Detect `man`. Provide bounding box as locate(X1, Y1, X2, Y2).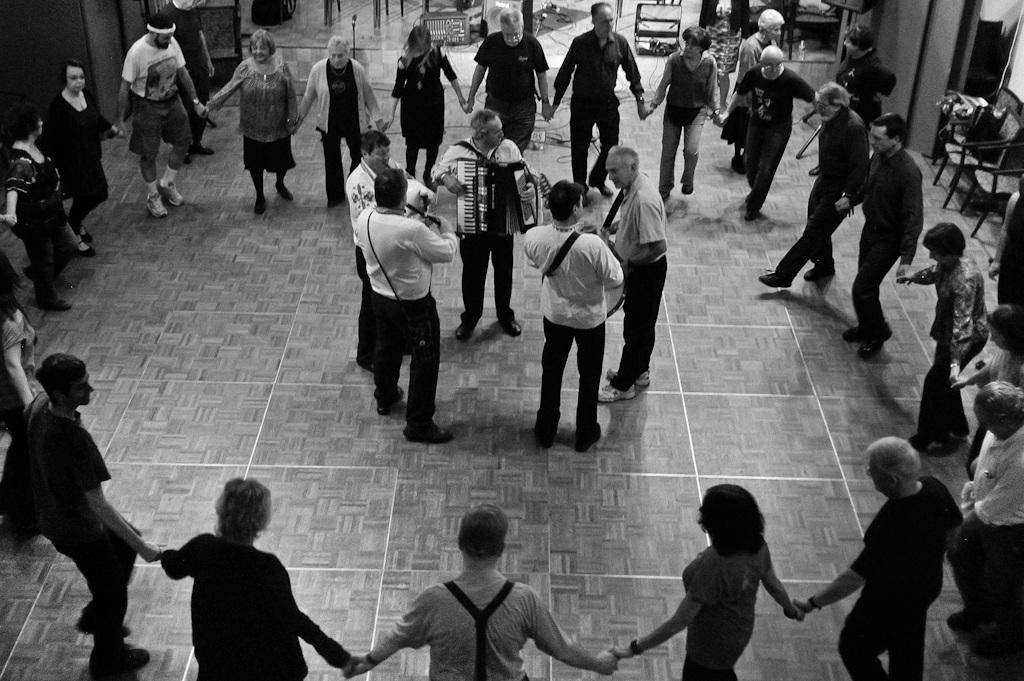
locate(595, 144, 666, 401).
